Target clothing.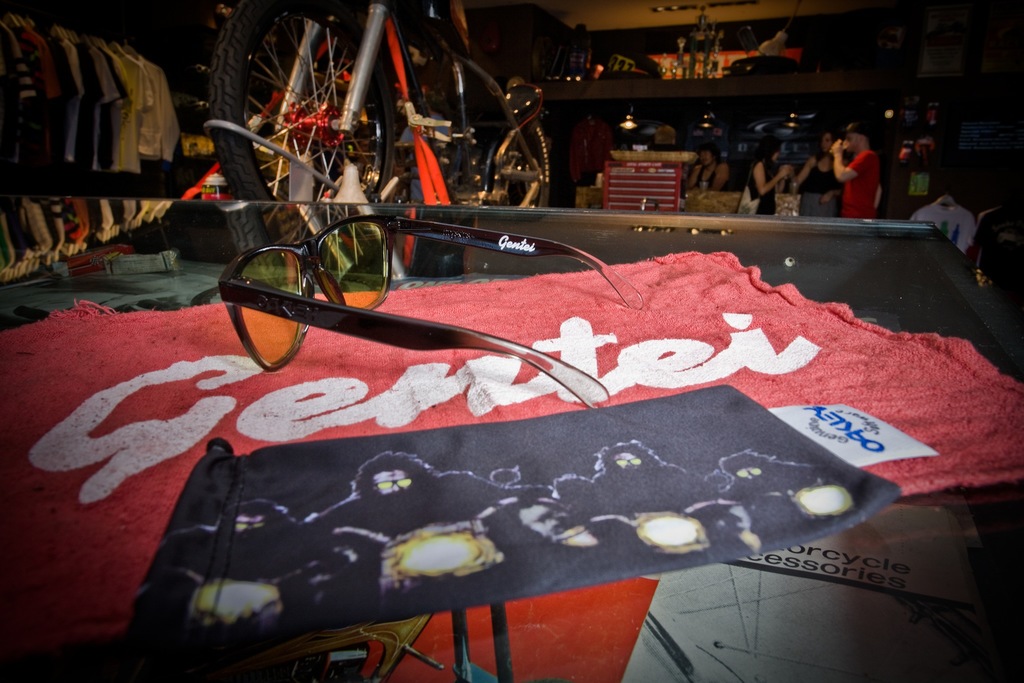
Target region: l=905, t=204, r=977, b=259.
